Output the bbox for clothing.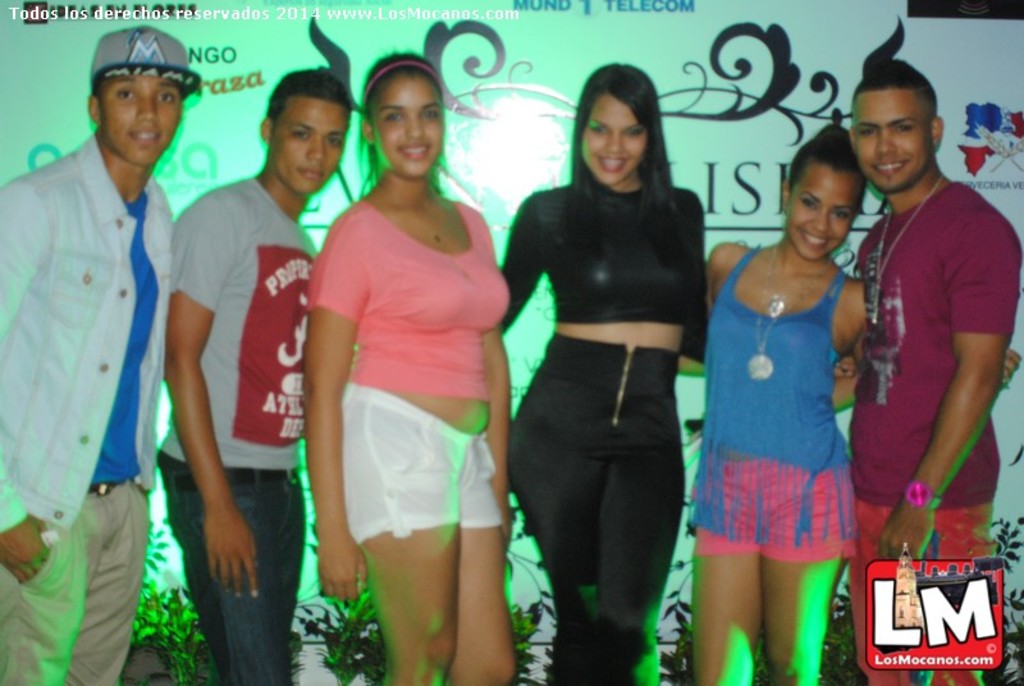
bbox=[712, 229, 868, 591].
